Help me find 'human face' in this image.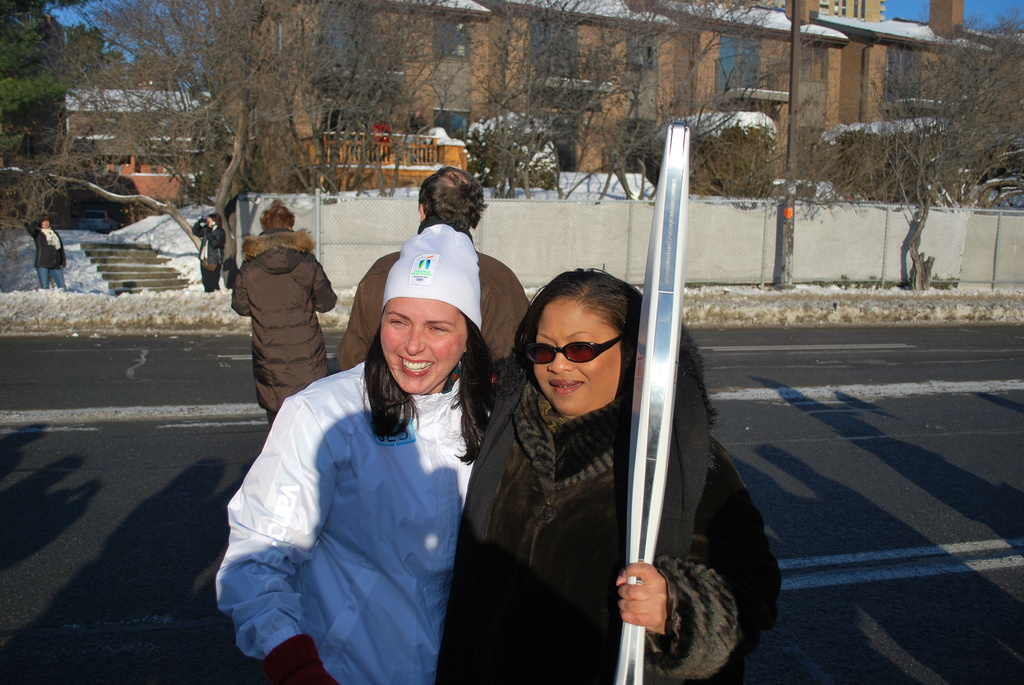
Found it: (381,298,467,392).
